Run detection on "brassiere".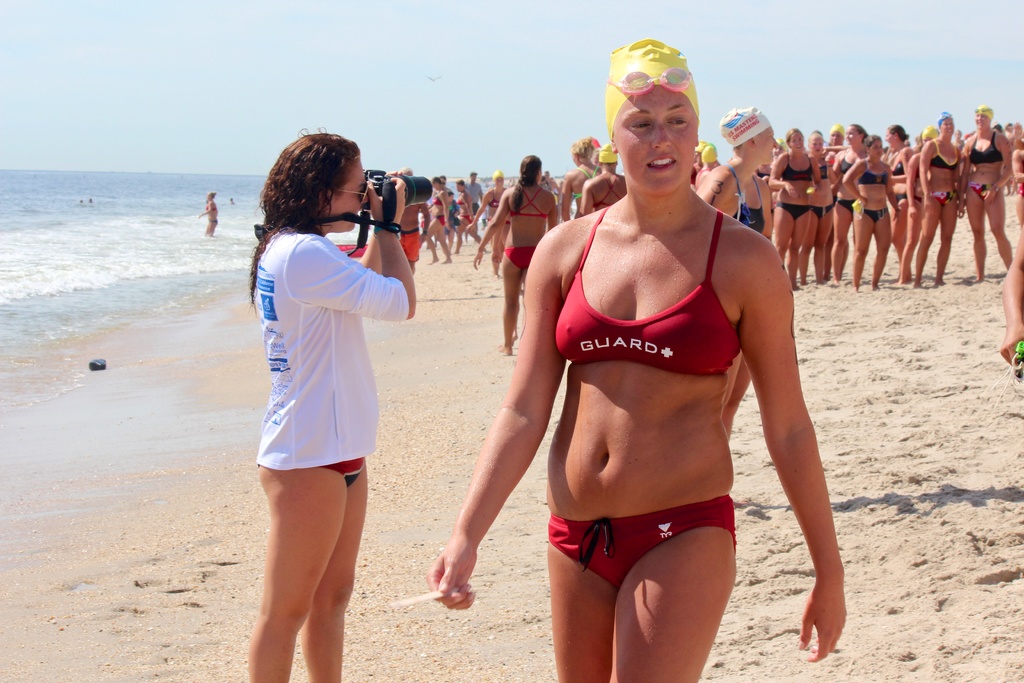
Result: locate(488, 191, 499, 206).
